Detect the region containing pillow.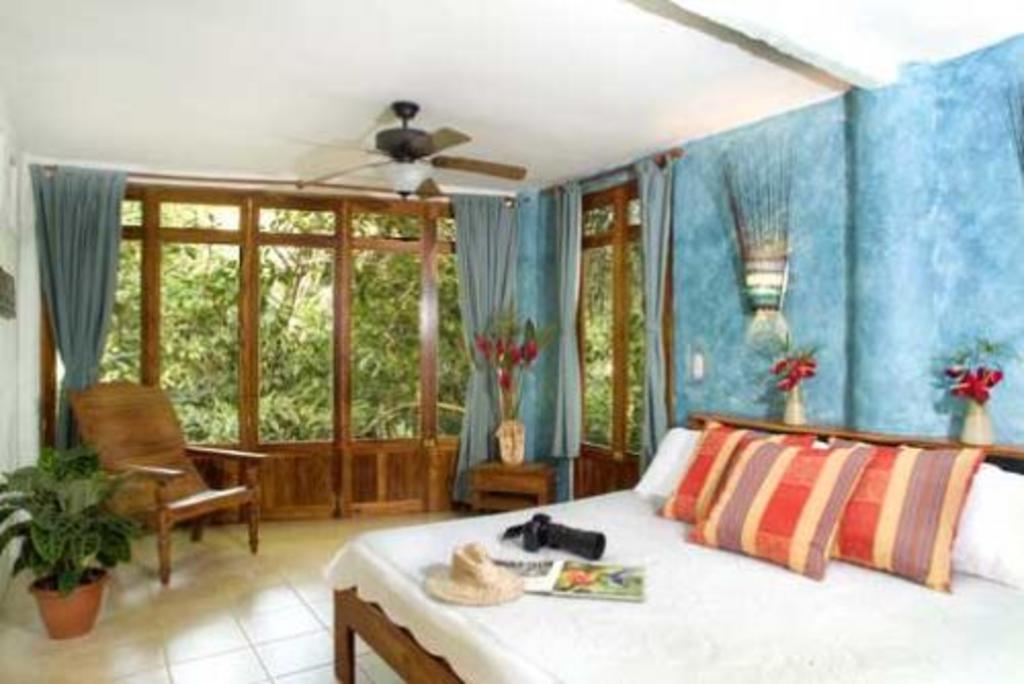
{"left": 674, "top": 440, "right": 877, "bottom": 586}.
